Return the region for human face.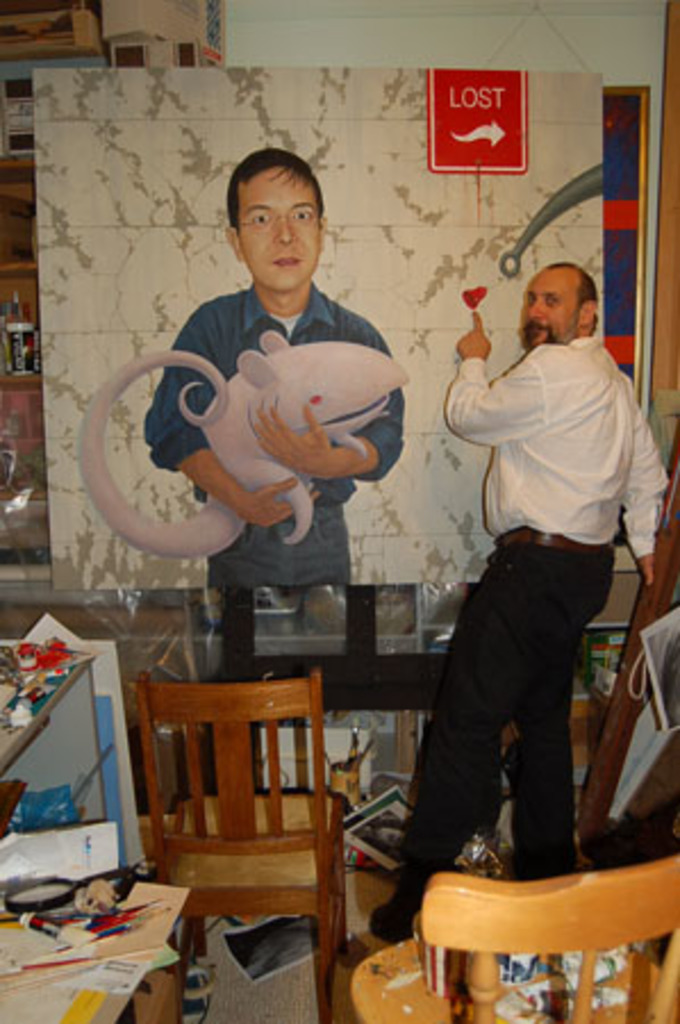
bbox=[232, 168, 321, 291].
